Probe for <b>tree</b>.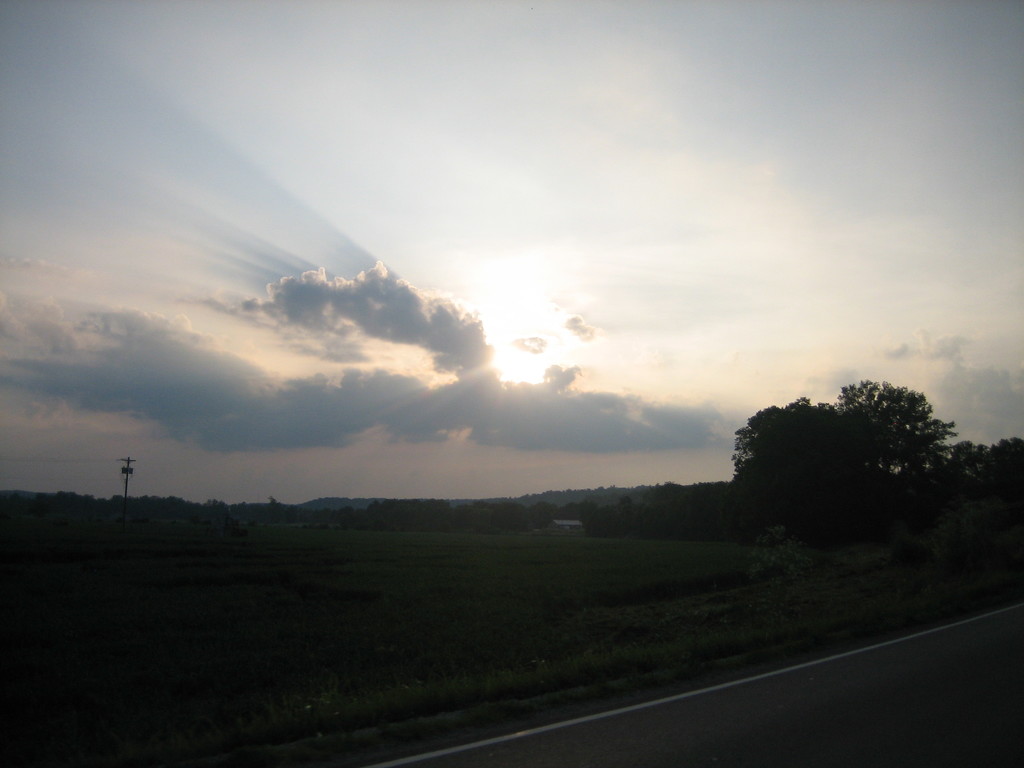
Probe result: rect(724, 394, 881, 532).
